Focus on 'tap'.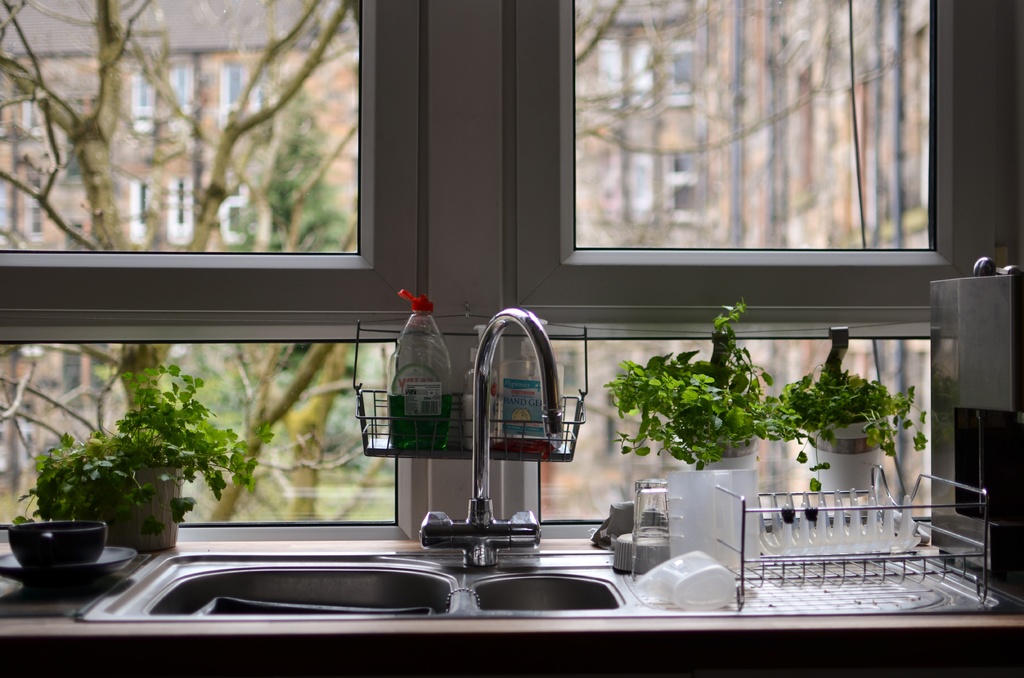
Focused at rect(414, 307, 562, 575).
